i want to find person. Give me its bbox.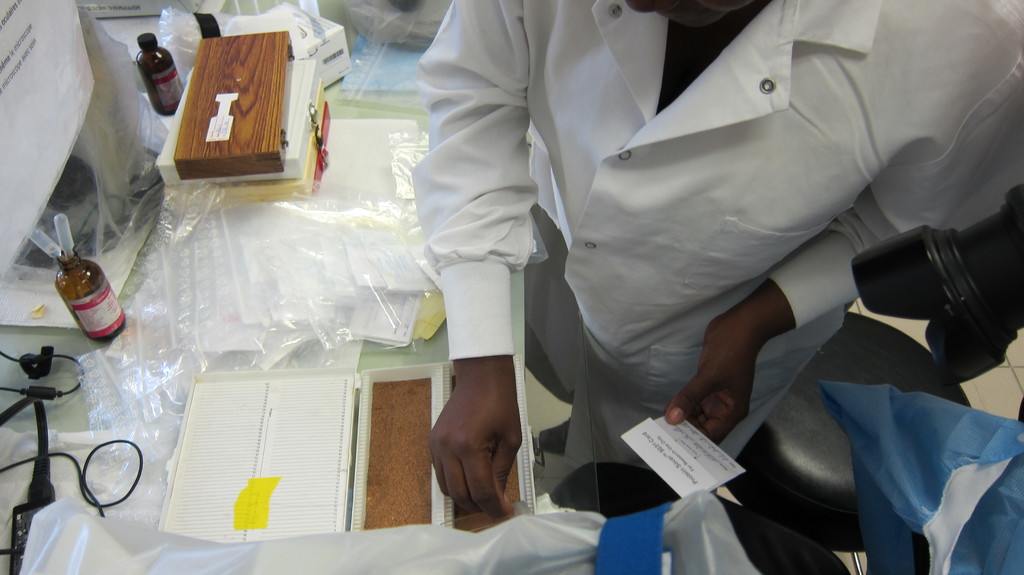
bbox=(428, 4, 982, 550).
